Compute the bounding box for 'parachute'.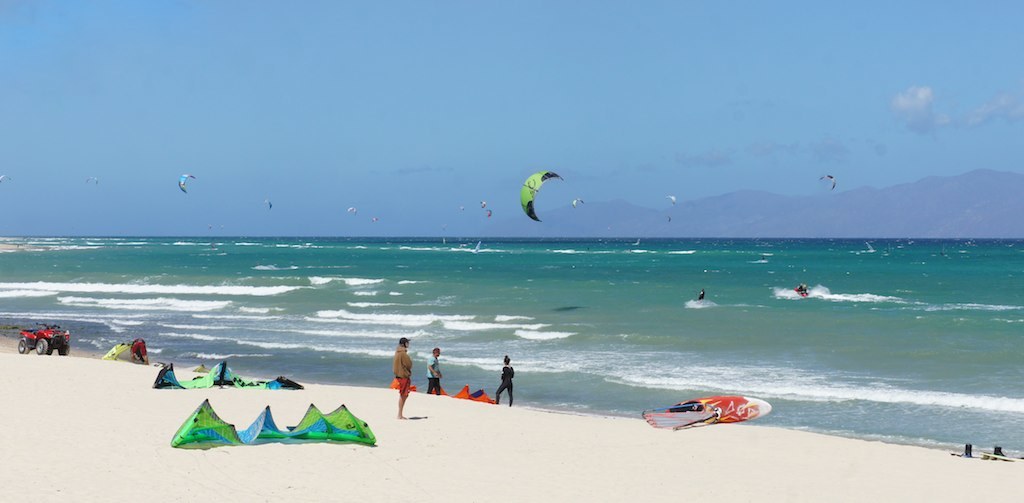
<box>169,396,377,444</box>.
